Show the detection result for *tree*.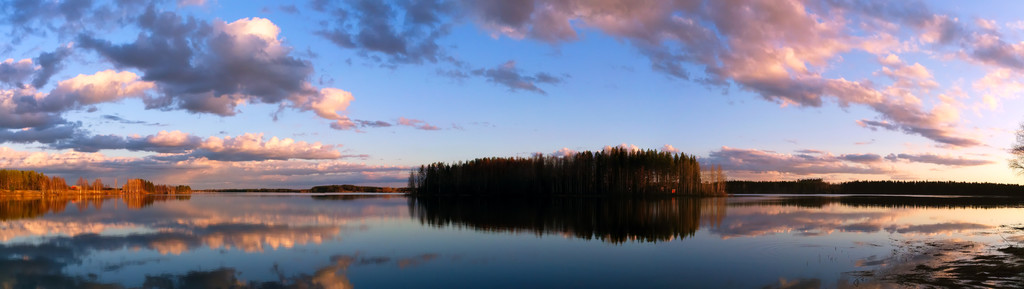
locate(405, 145, 703, 202).
